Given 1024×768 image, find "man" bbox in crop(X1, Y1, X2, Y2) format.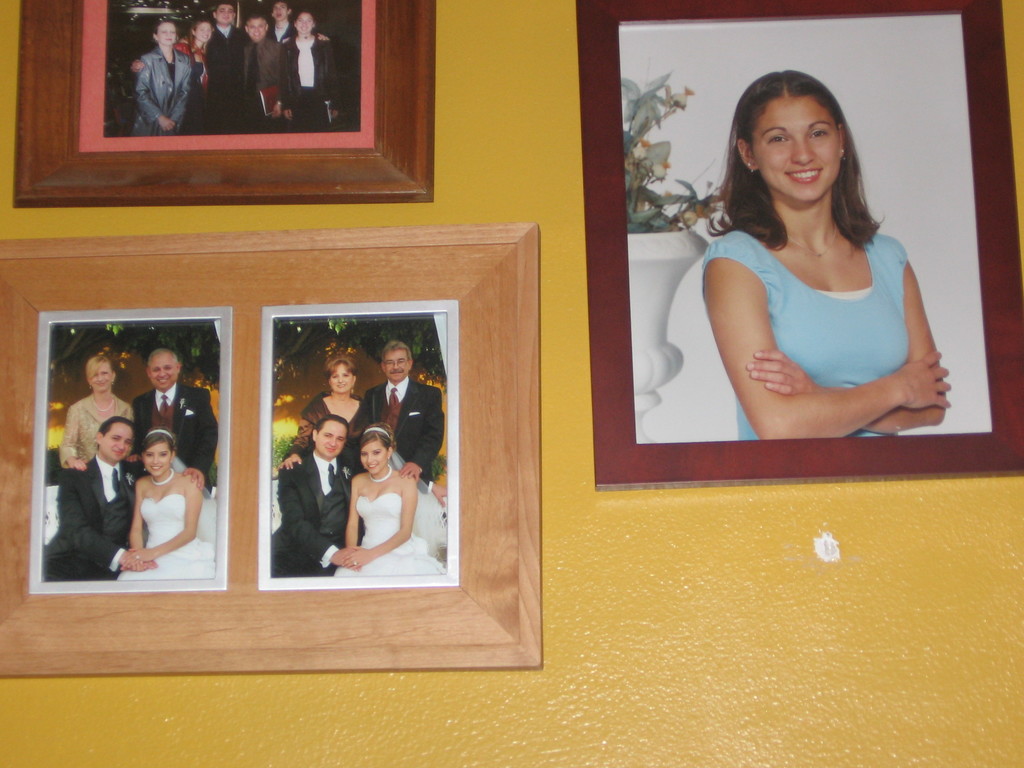
crop(181, 0, 251, 132).
